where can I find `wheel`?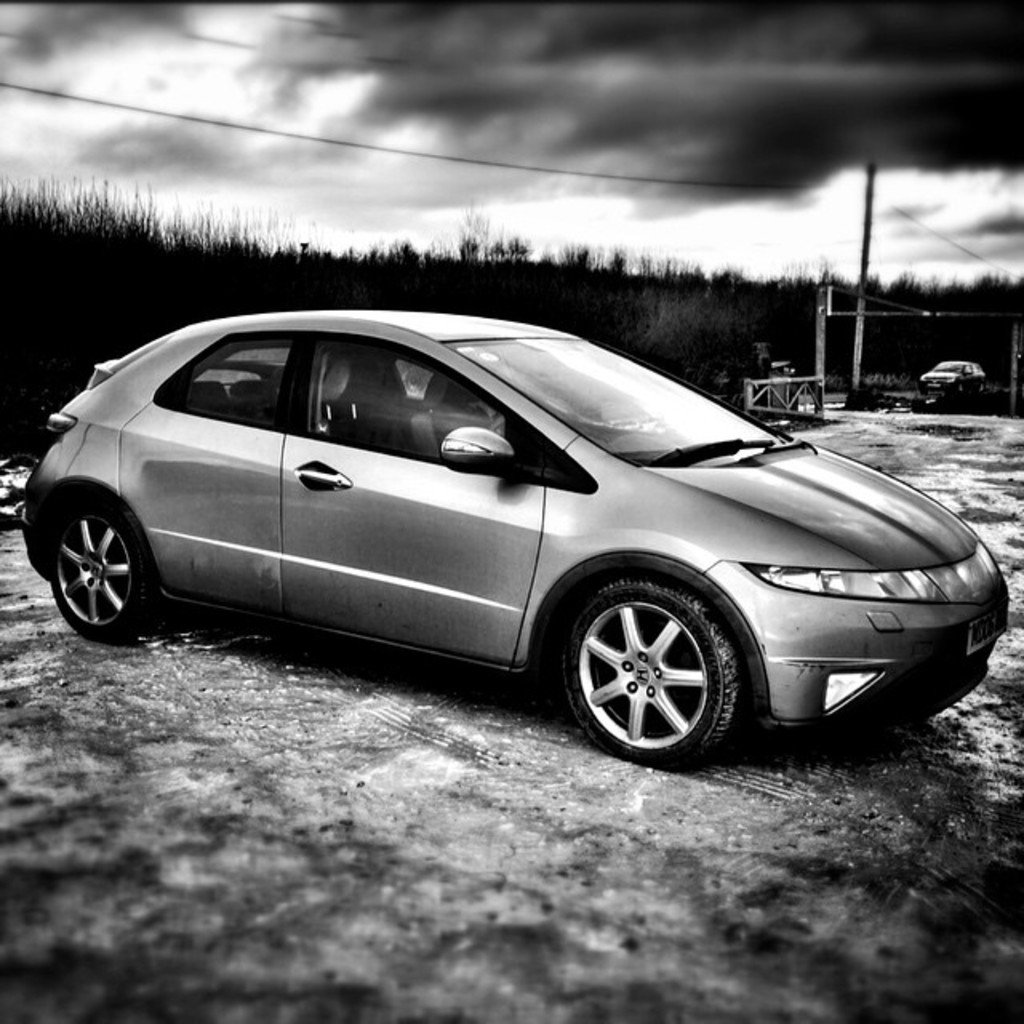
You can find it at pyautogui.locateOnScreen(43, 491, 165, 650).
